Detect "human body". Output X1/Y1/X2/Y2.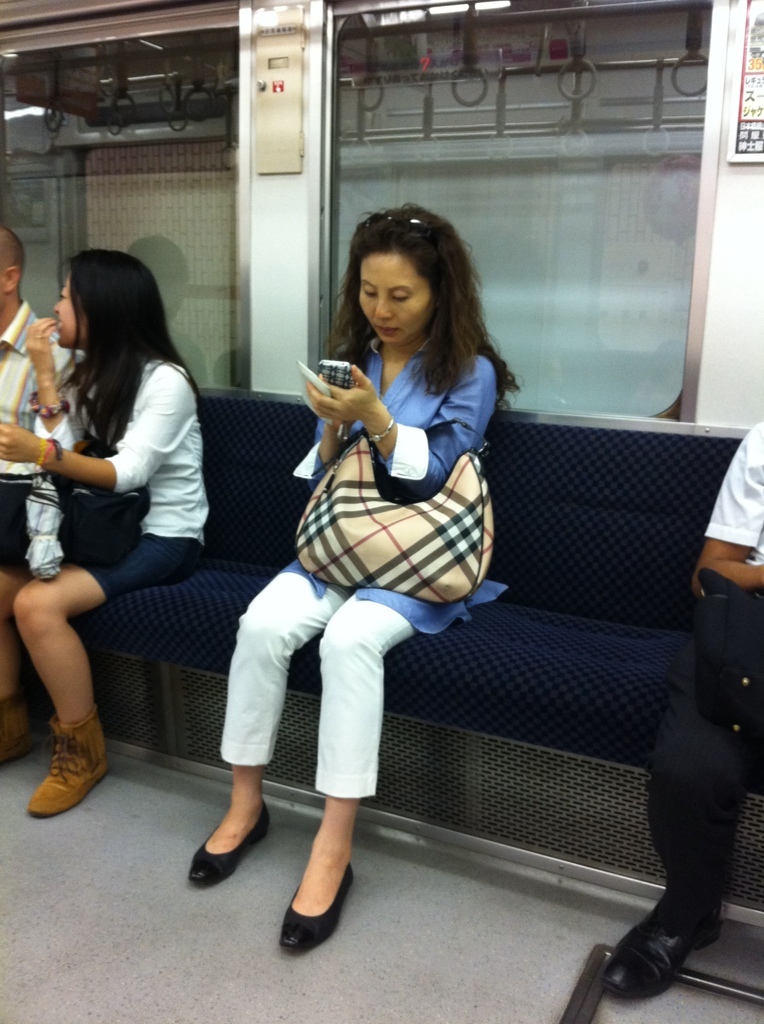
610/419/763/1003.
